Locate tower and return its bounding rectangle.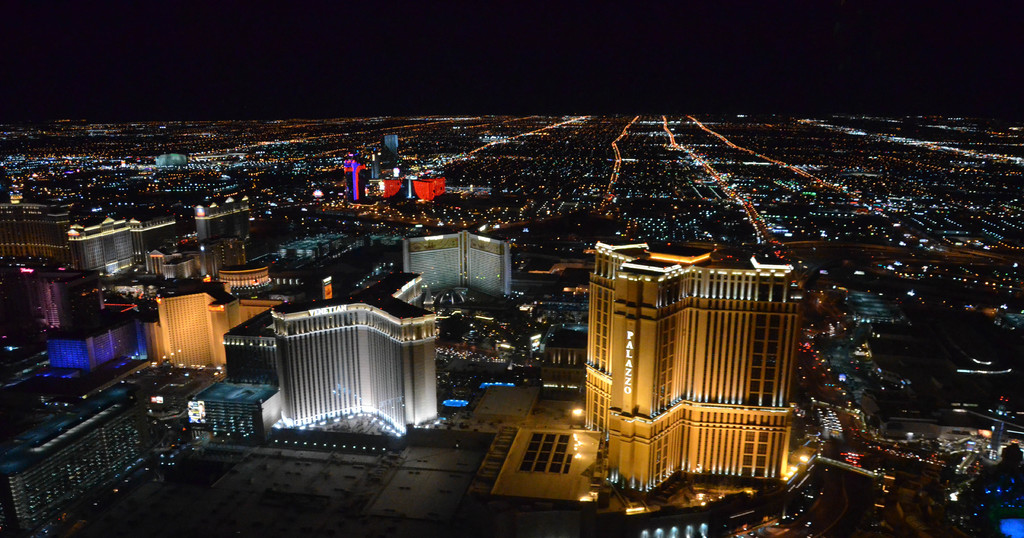
[568, 235, 820, 501].
